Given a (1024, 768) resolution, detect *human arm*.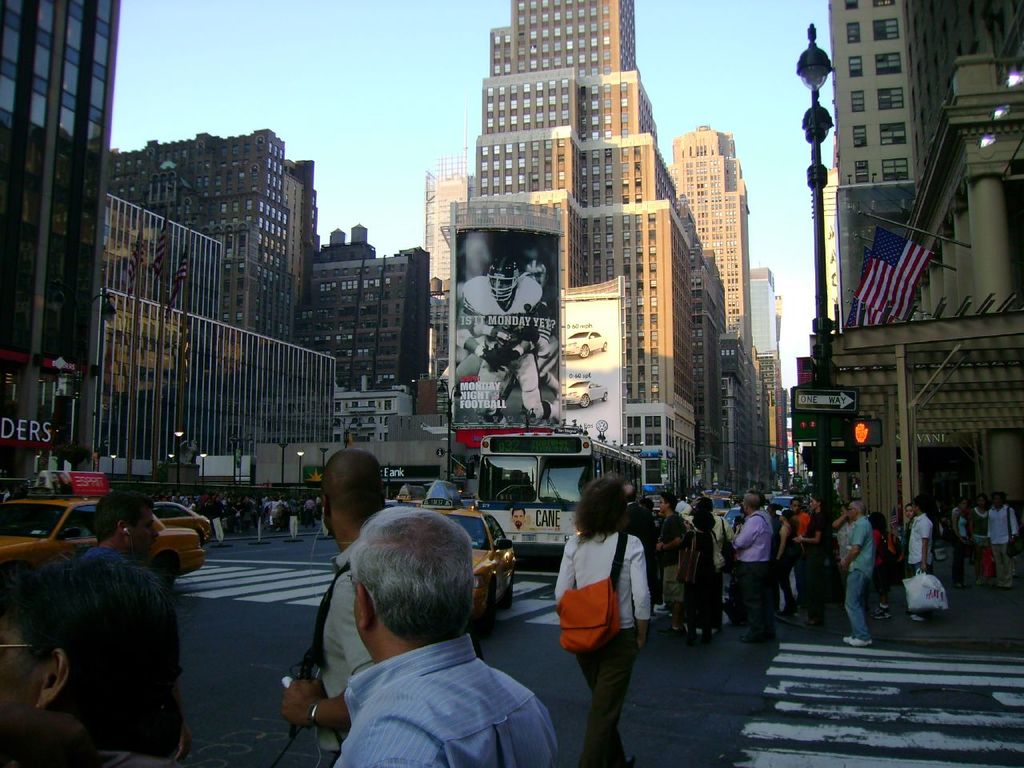
box=[733, 518, 757, 549].
